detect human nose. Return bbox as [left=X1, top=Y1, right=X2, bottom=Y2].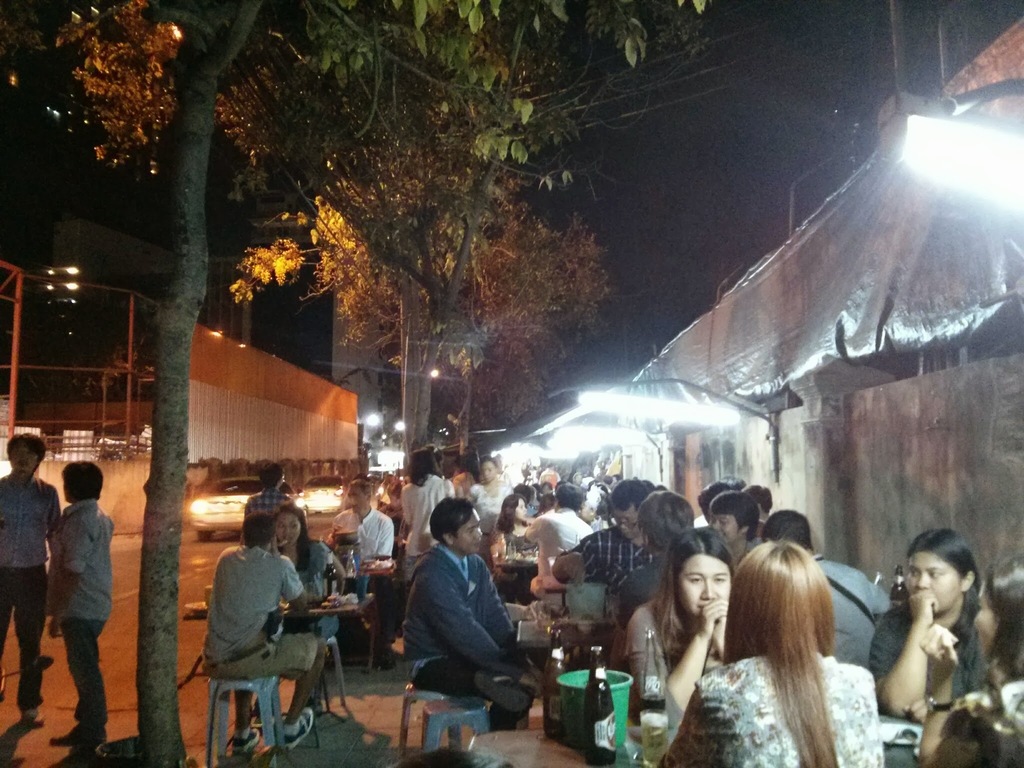
[left=346, top=496, right=356, bottom=508].
